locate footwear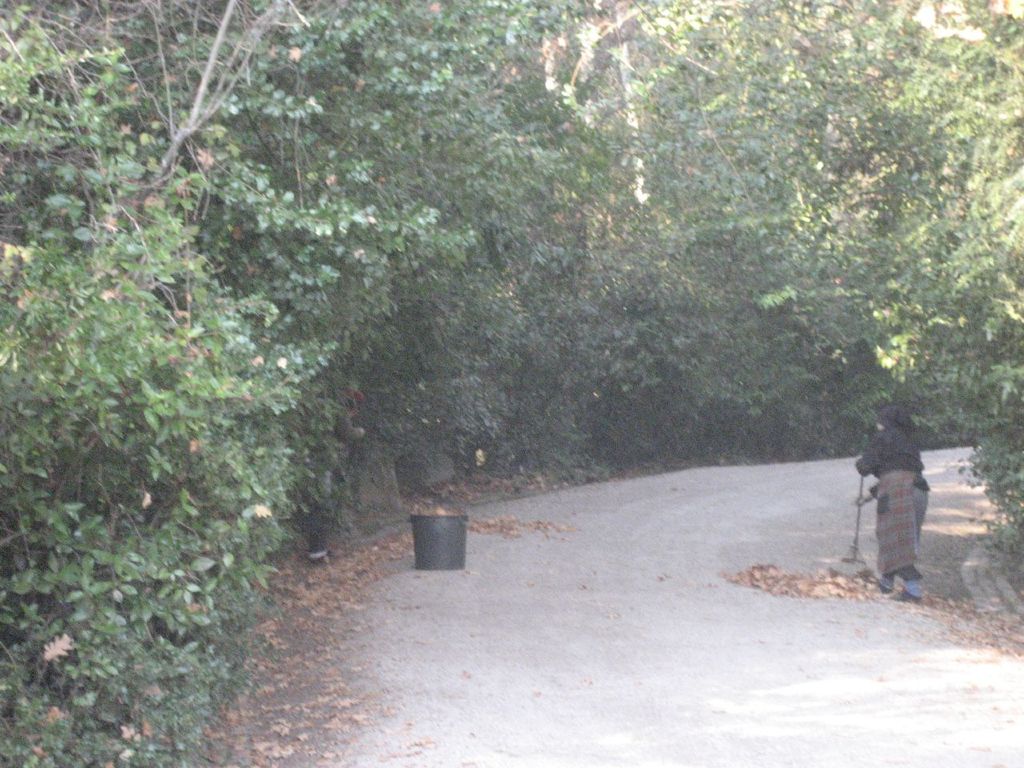
890/586/922/601
